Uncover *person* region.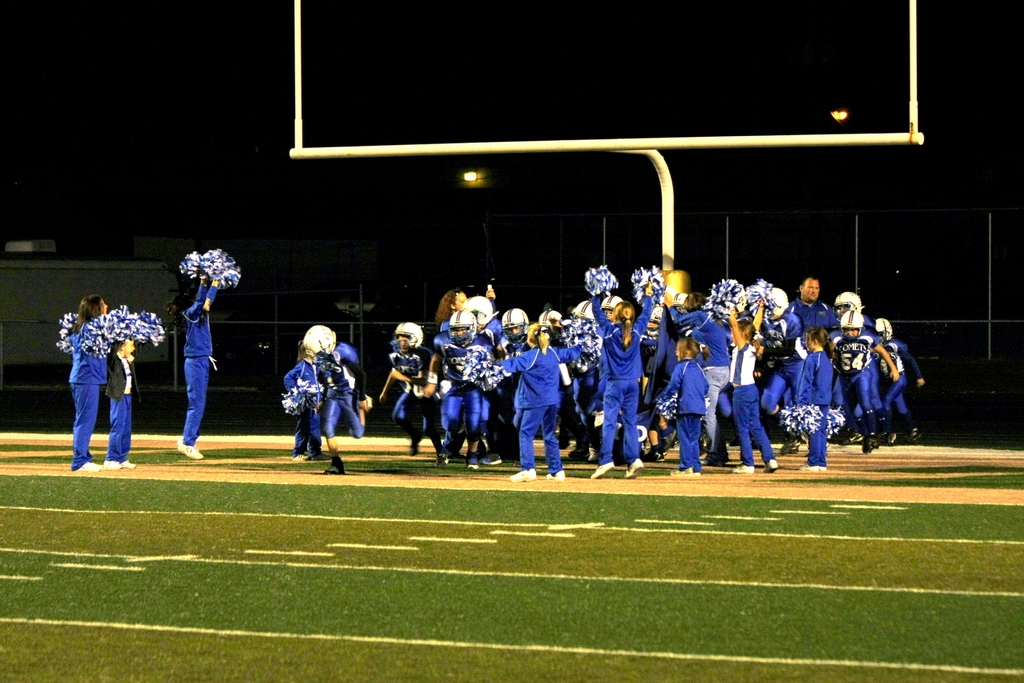
Uncovered: <box>777,265,812,335</box>.
